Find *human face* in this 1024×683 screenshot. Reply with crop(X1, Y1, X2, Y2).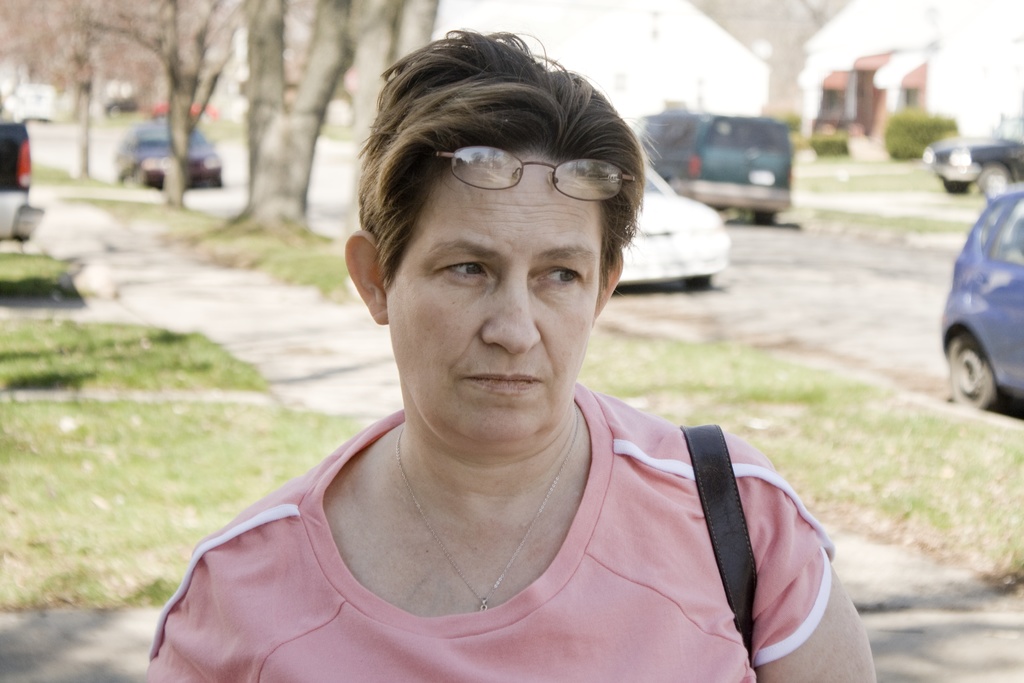
crop(388, 152, 604, 450).
